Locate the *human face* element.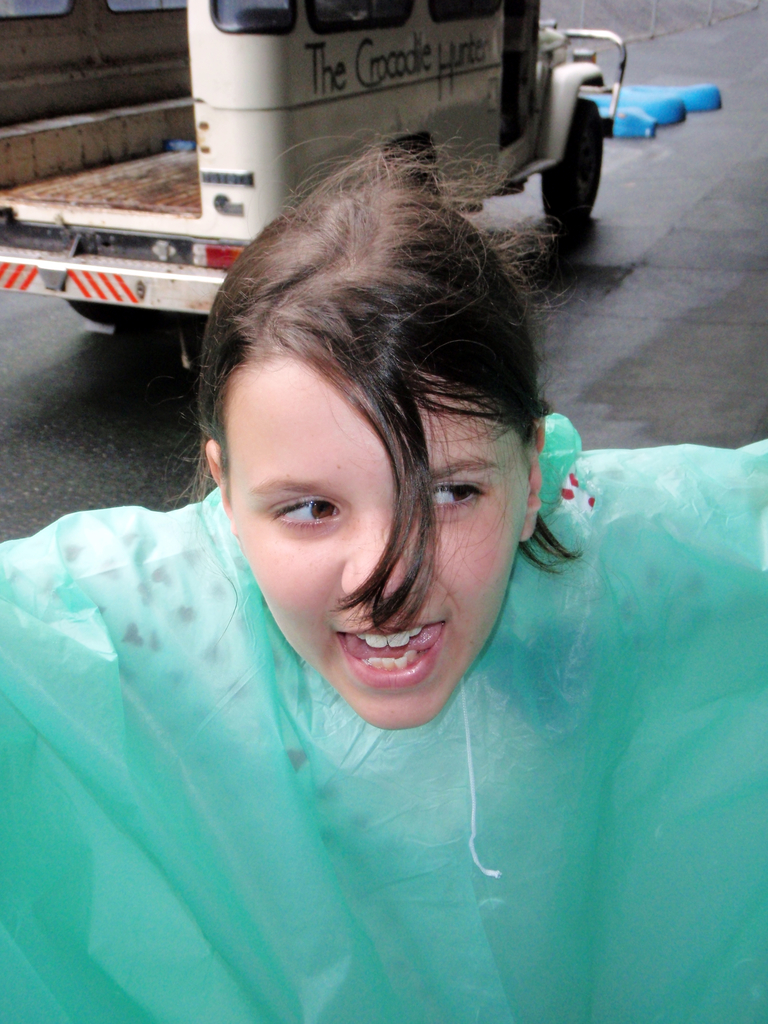
Element bbox: [x1=215, y1=342, x2=528, y2=743].
